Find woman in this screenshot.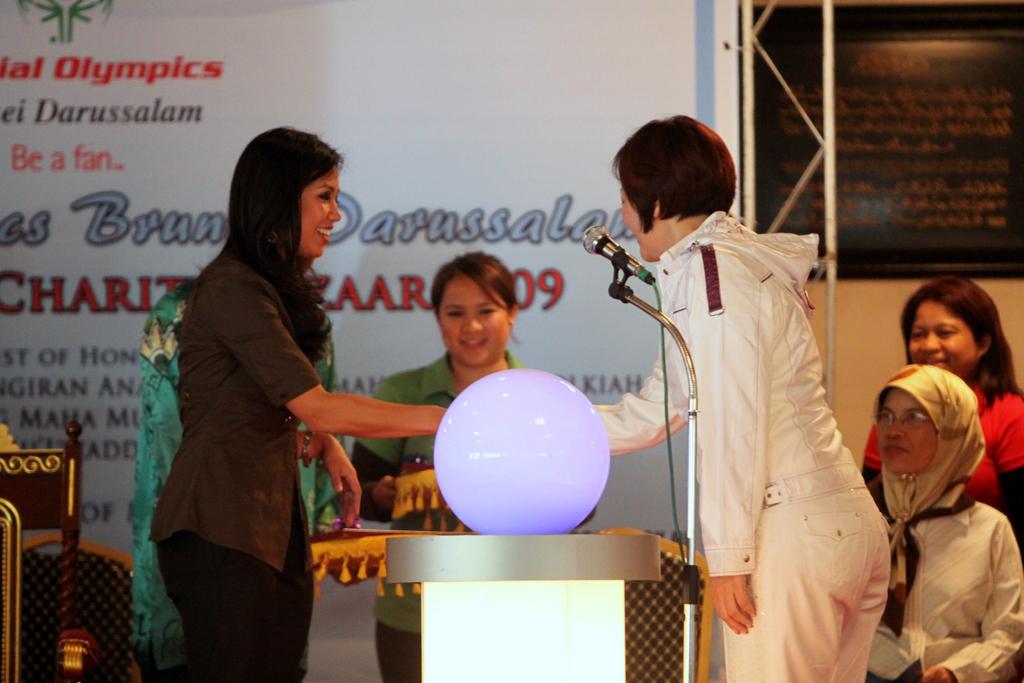
The bounding box for woman is <box>864,360,1023,682</box>.
